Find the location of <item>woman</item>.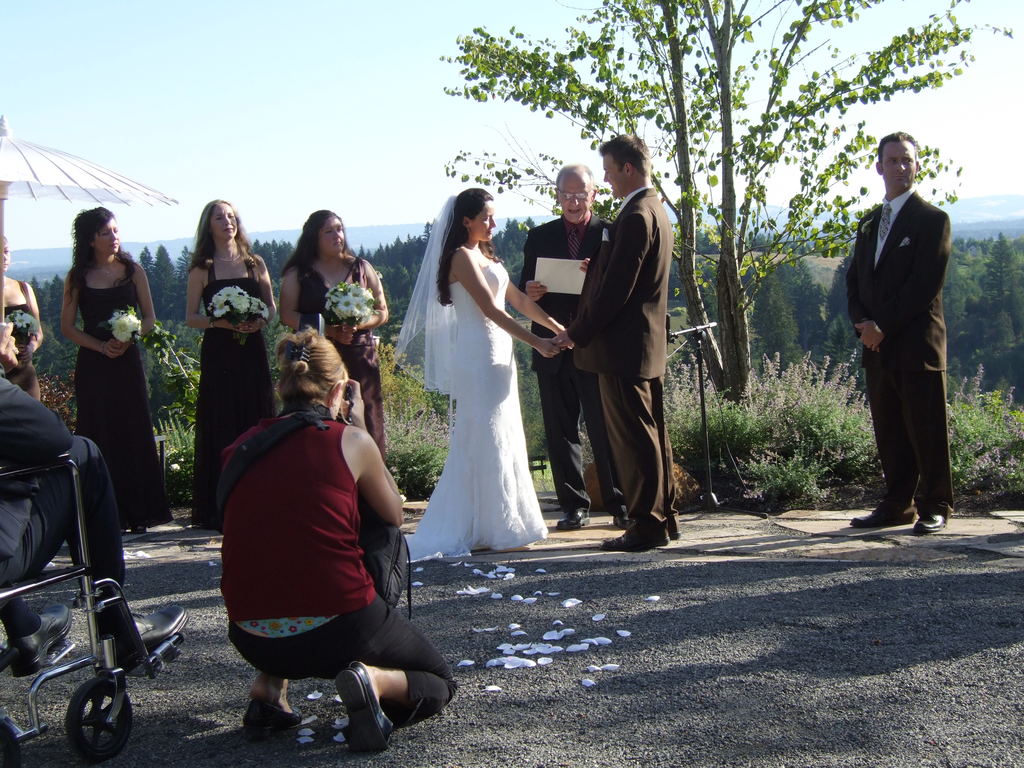
Location: {"x1": 188, "y1": 197, "x2": 276, "y2": 525}.
